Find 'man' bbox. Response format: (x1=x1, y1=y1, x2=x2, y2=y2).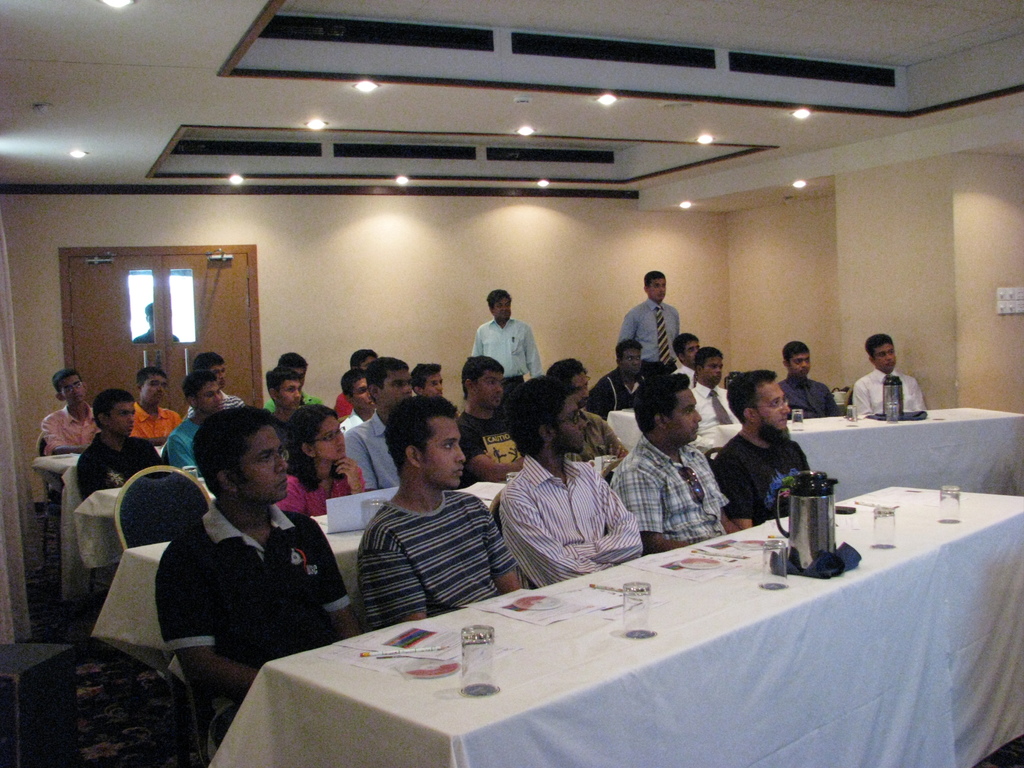
(x1=672, y1=328, x2=701, y2=390).
